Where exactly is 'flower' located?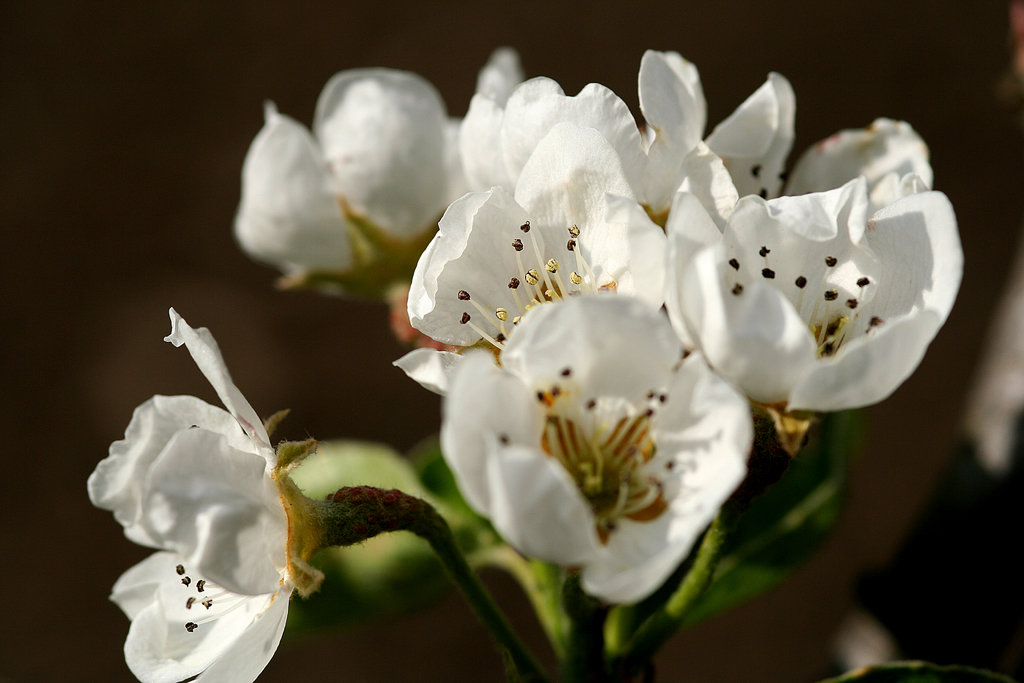
Its bounding box is BBox(84, 309, 323, 682).
